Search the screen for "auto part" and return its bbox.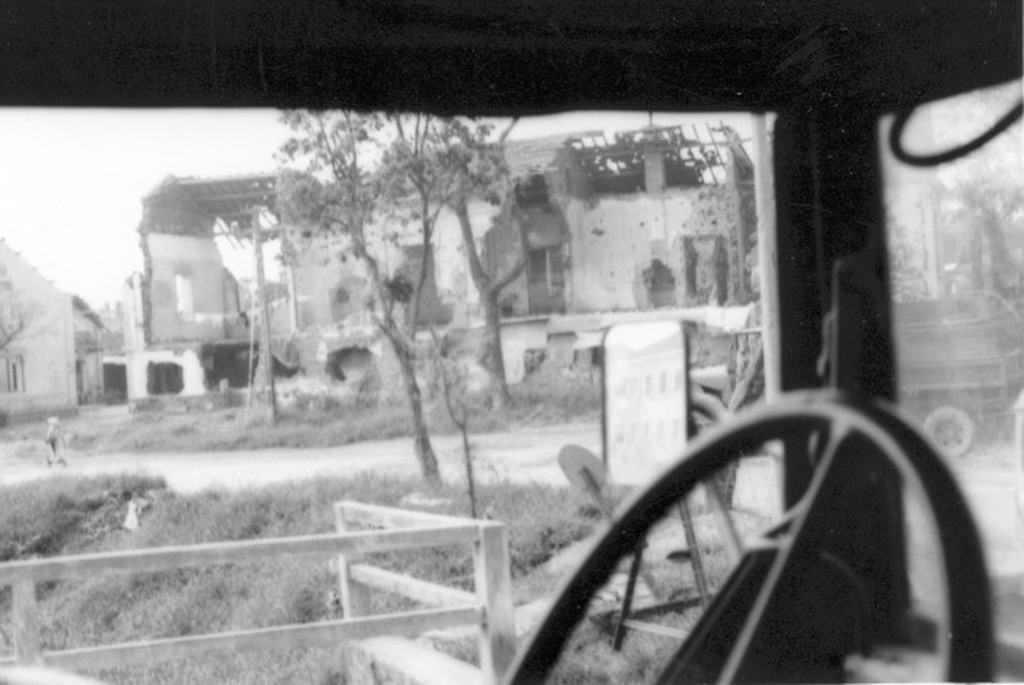
Found: 504 390 991 684.
